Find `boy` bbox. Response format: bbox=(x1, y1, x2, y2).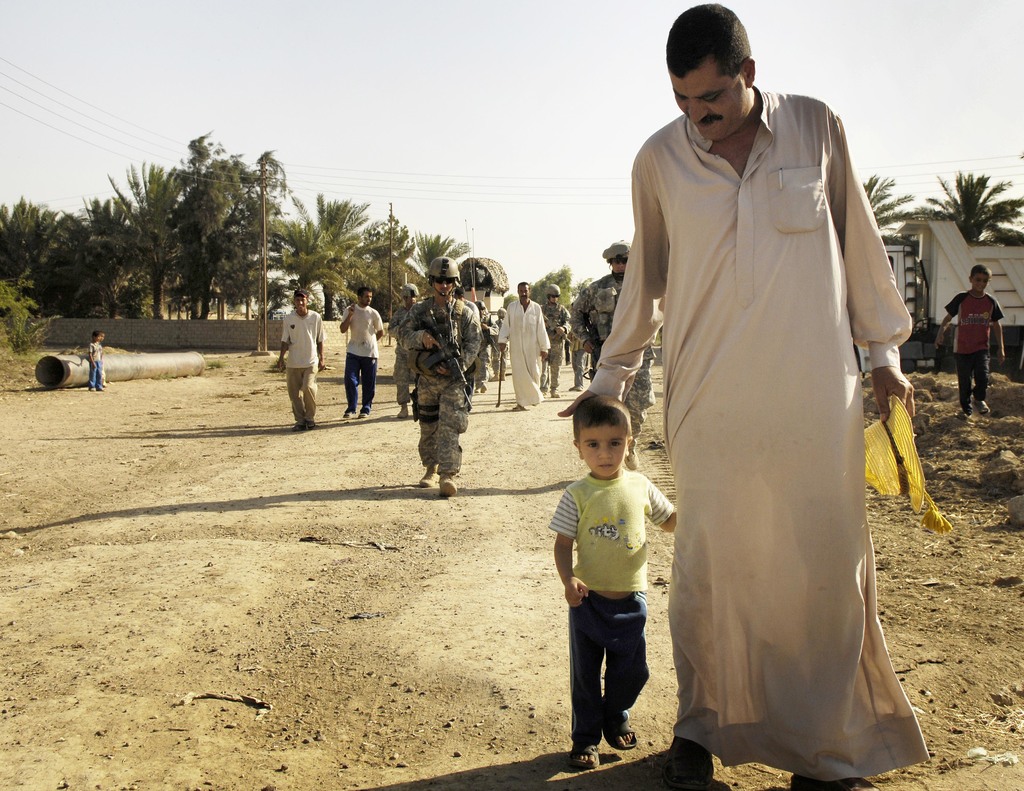
bbox=(933, 263, 1009, 411).
